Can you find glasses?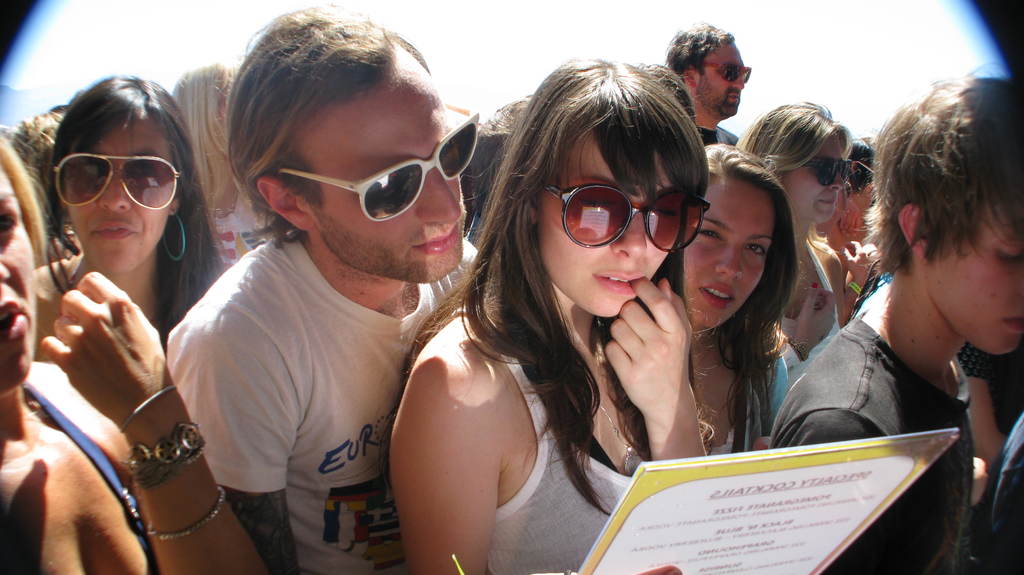
Yes, bounding box: region(543, 181, 711, 255).
